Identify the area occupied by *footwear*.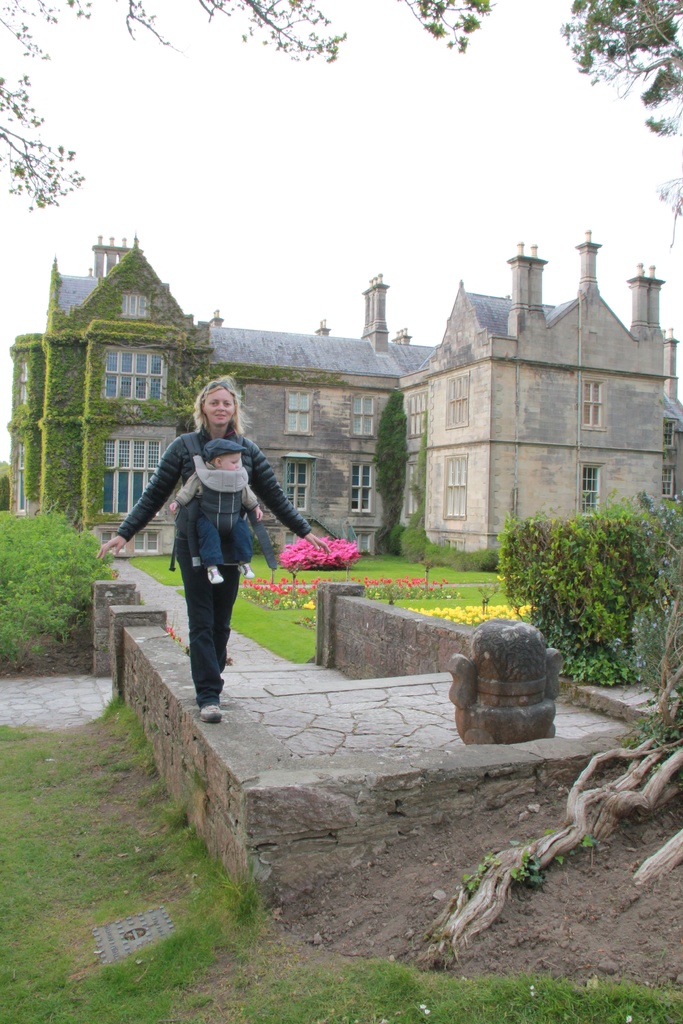
Area: l=199, t=692, r=223, b=722.
